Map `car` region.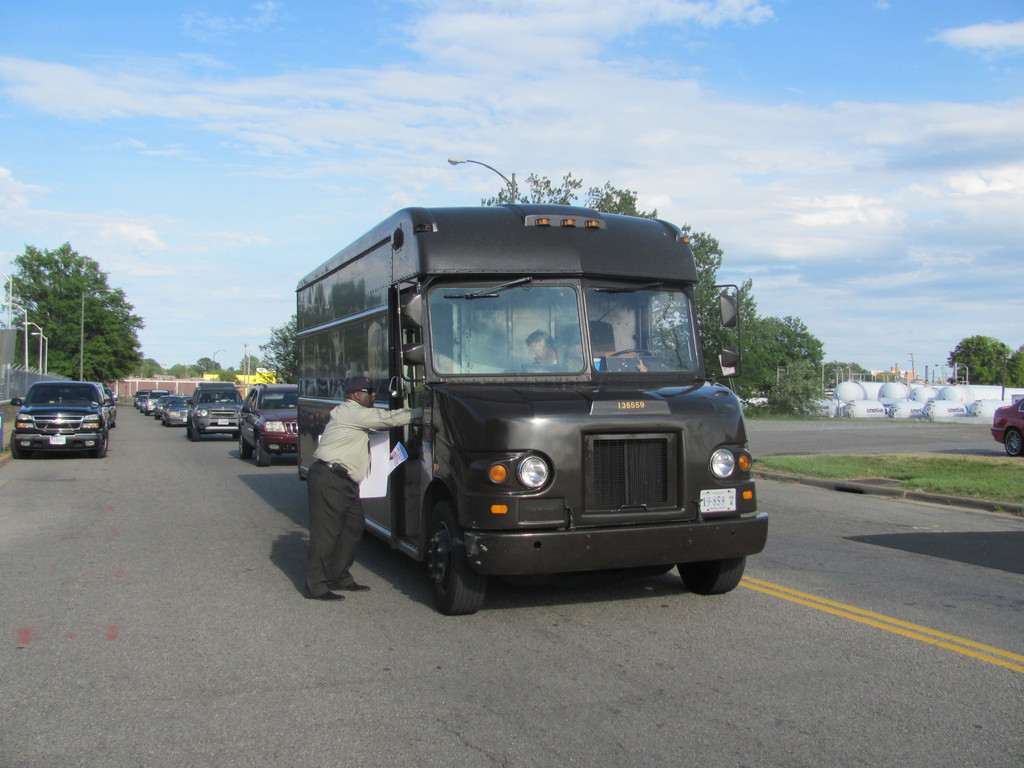
Mapped to [186,373,243,440].
